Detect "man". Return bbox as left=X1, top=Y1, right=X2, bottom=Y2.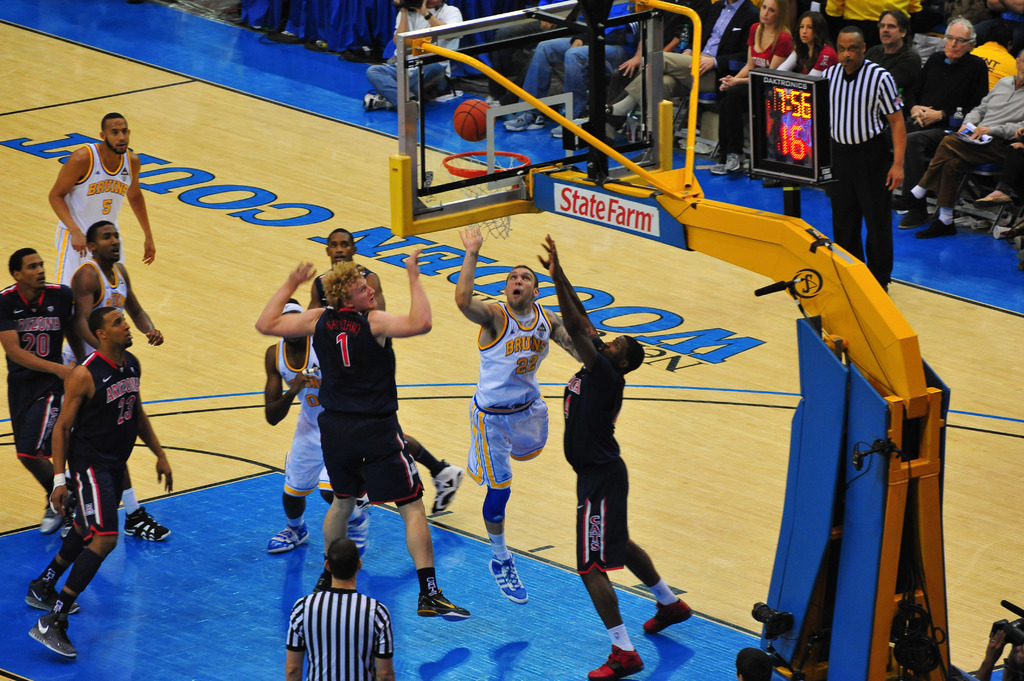
left=890, top=17, right=988, bottom=230.
